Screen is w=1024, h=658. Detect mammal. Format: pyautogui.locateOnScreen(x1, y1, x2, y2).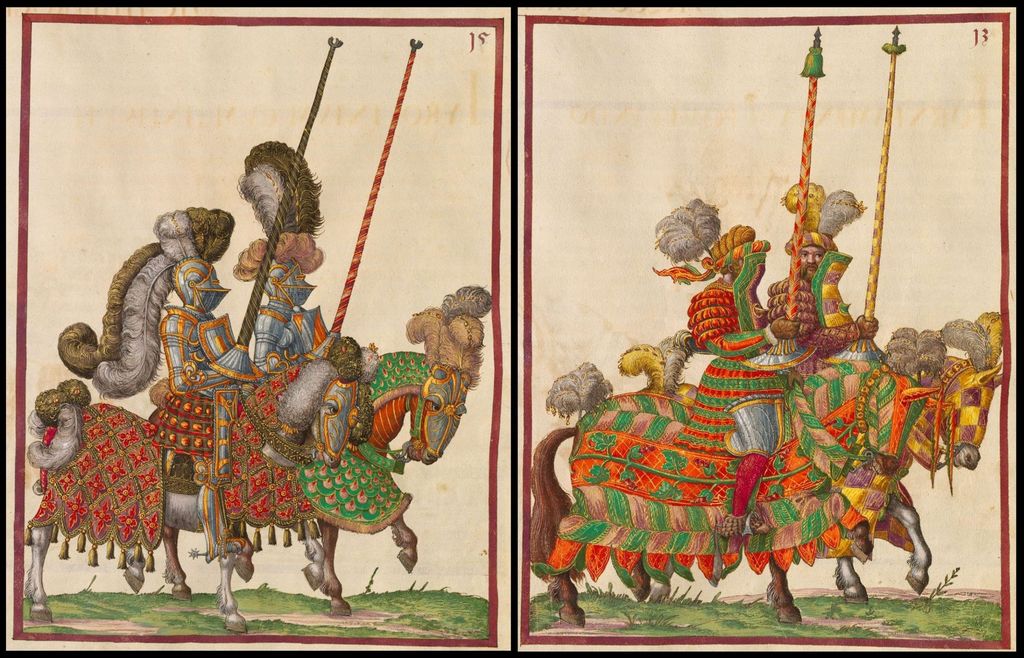
pyautogui.locateOnScreen(649, 230, 844, 575).
